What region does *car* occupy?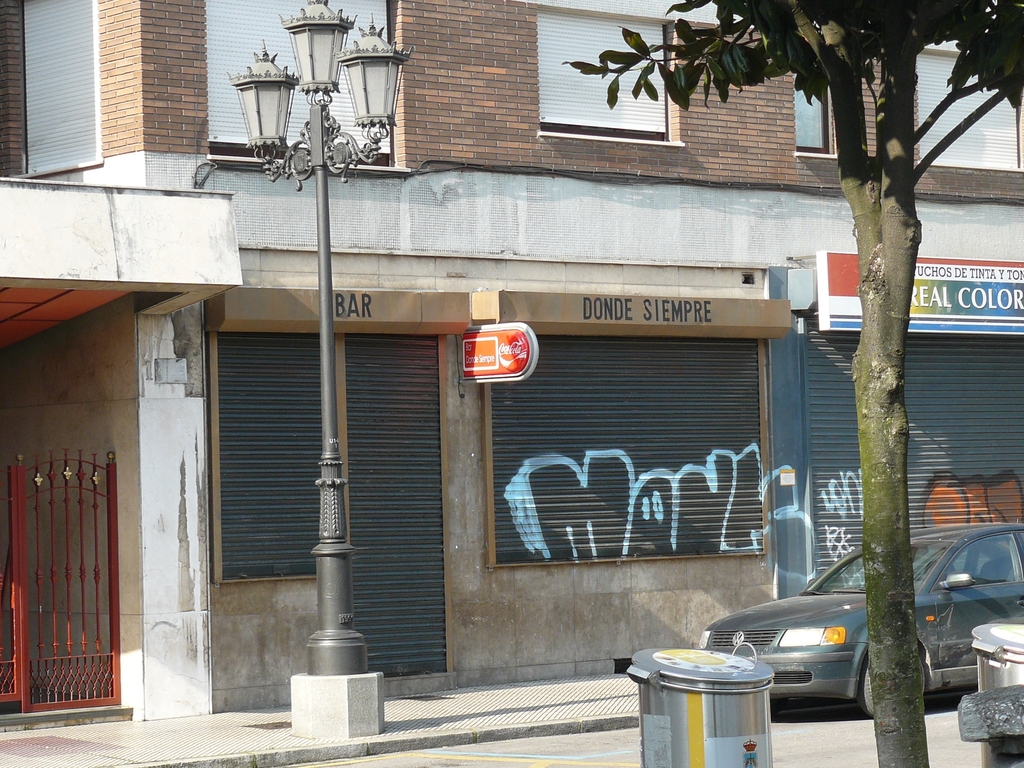
697,518,1023,720.
